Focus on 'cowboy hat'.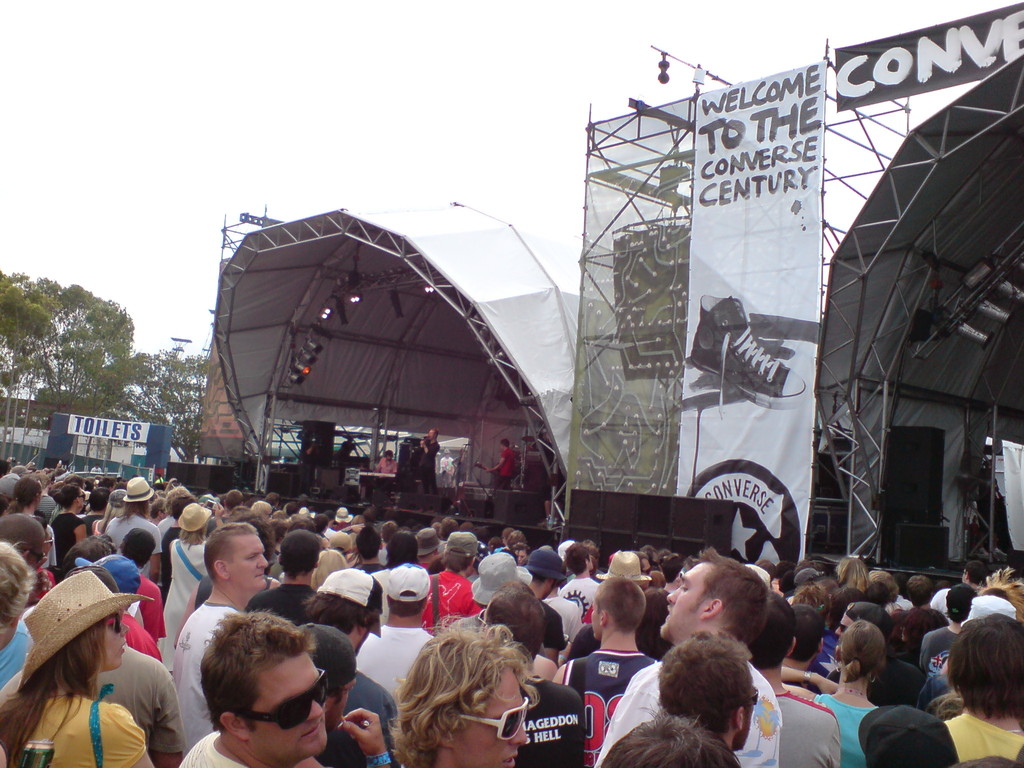
Focused at {"left": 595, "top": 549, "right": 652, "bottom": 580}.
